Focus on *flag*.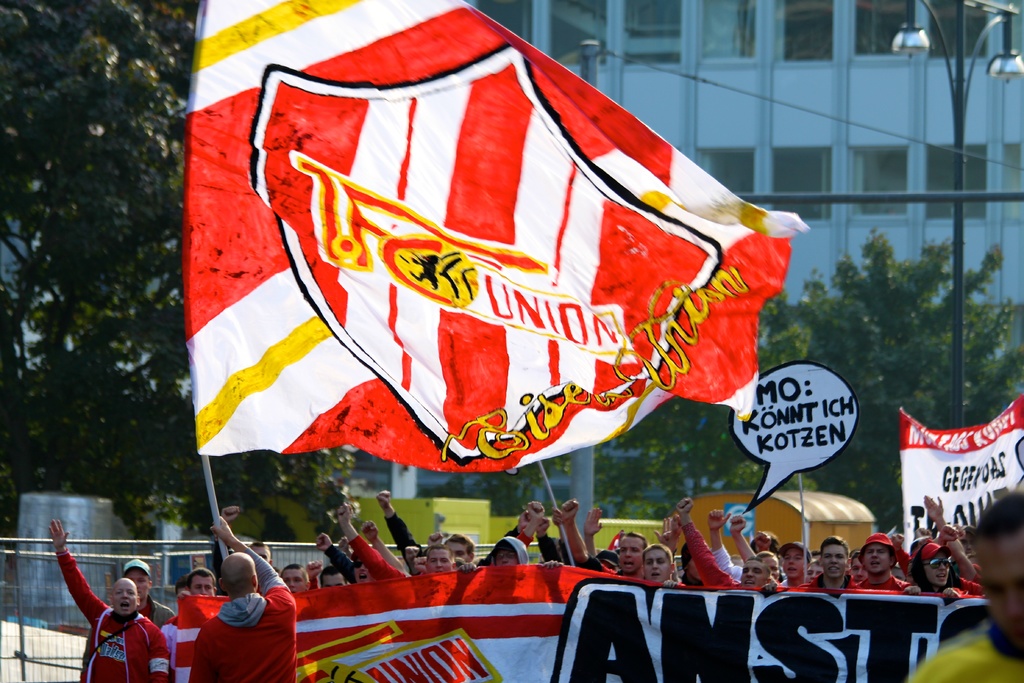
Focused at bbox=[184, 0, 812, 460].
